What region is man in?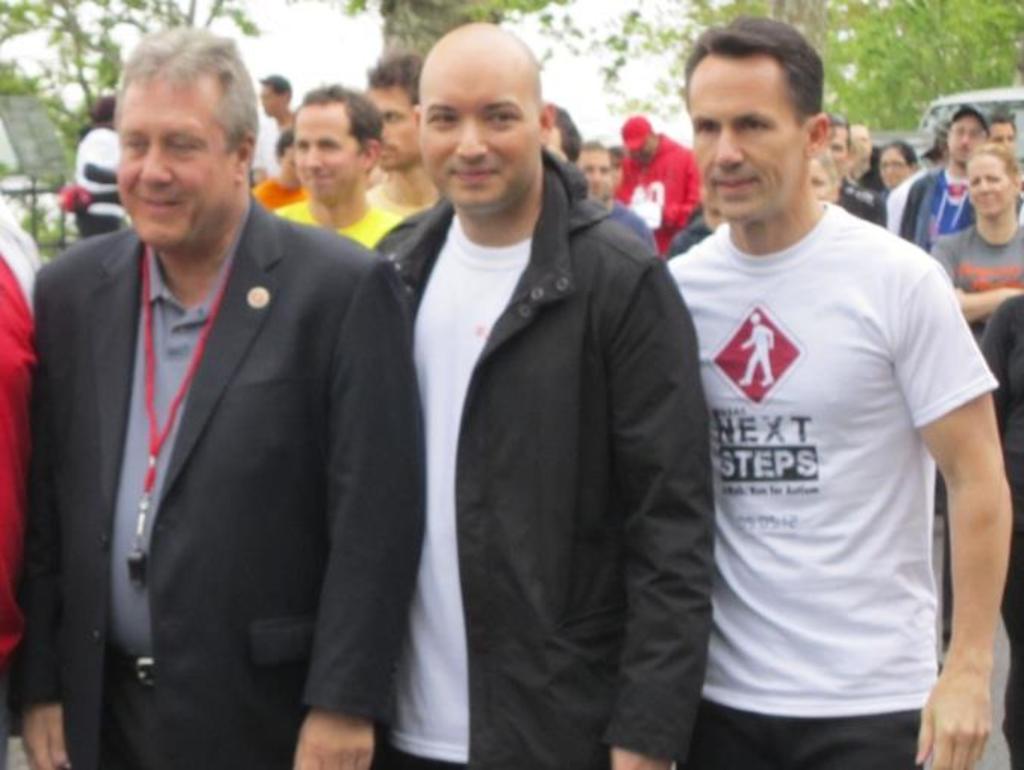
bbox=[15, 20, 429, 768].
